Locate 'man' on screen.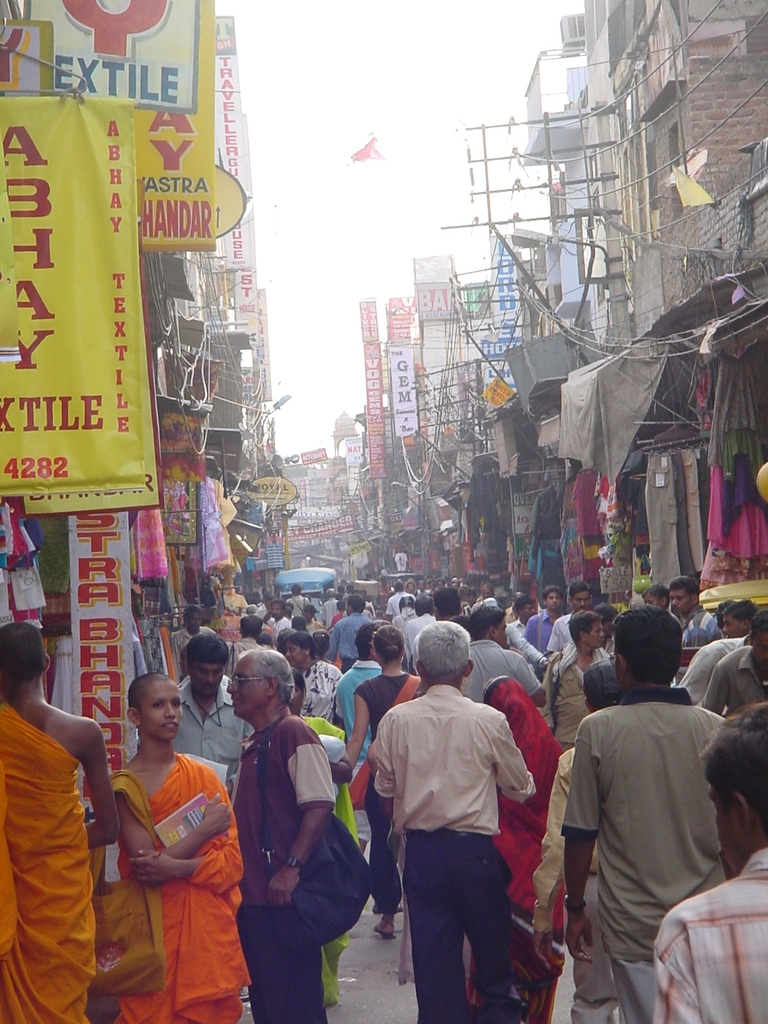
On screen at bbox=(457, 605, 537, 701).
